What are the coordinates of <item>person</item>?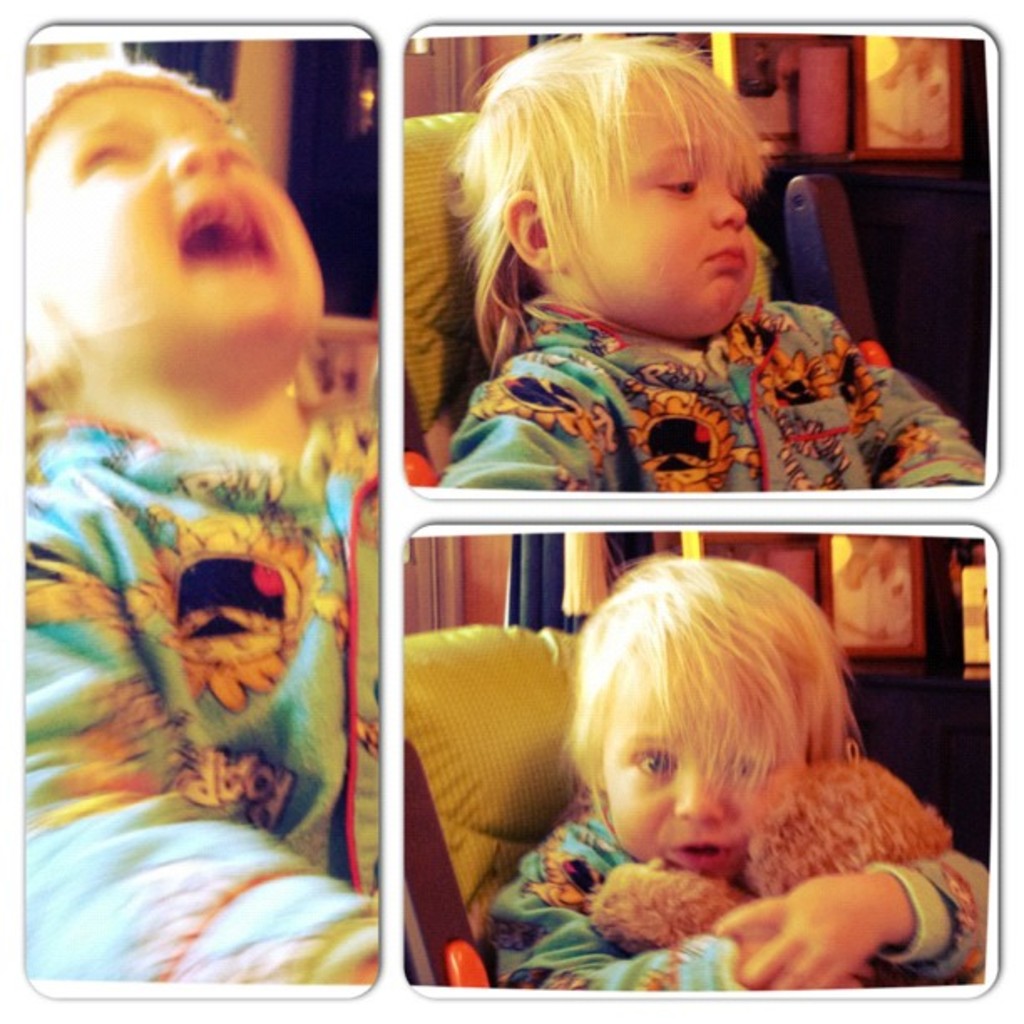
BBox(2, 87, 381, 937).
